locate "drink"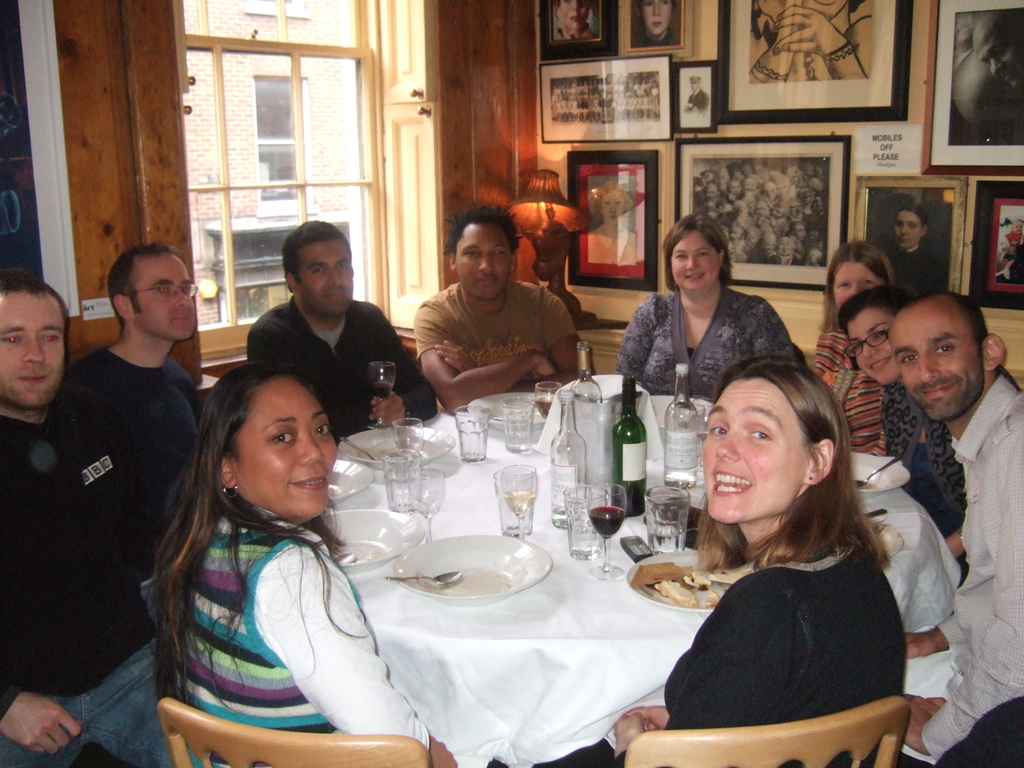
l=502, t=486, r=538, b=515
